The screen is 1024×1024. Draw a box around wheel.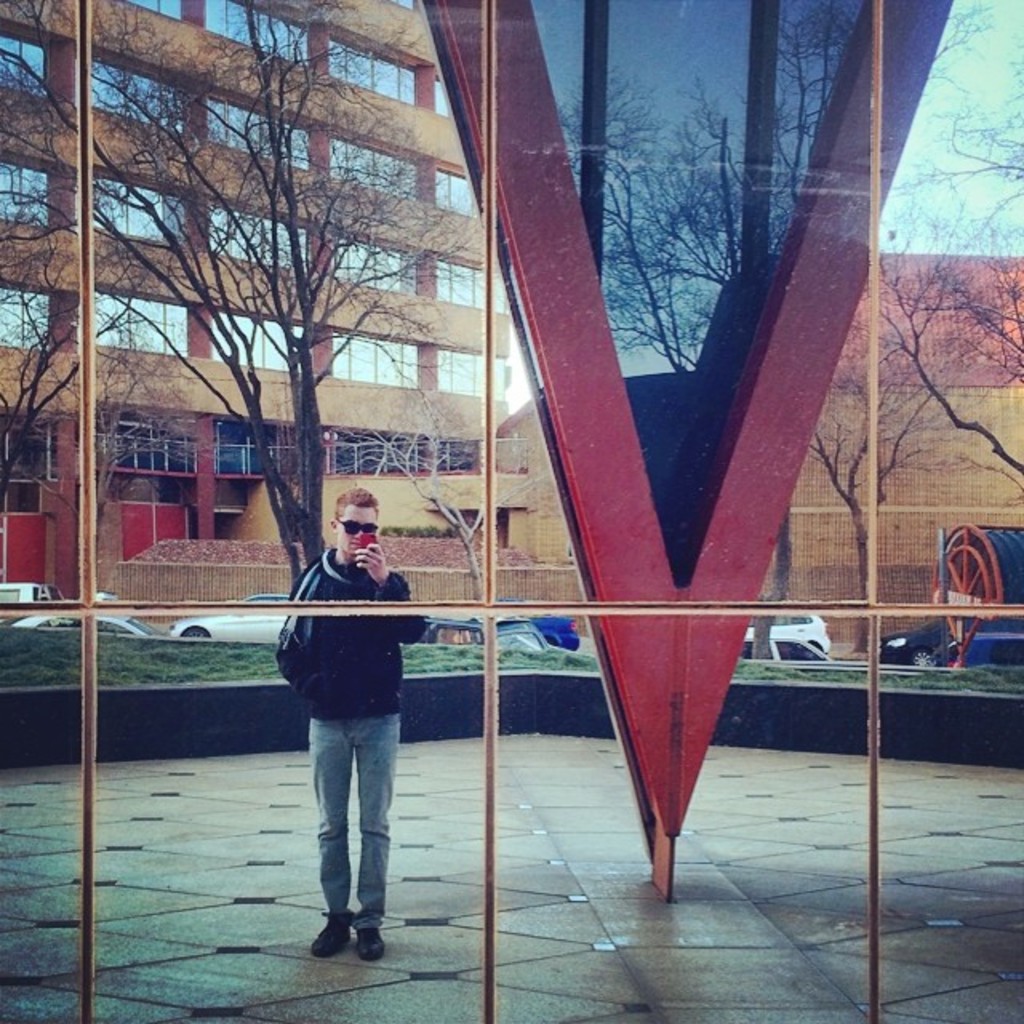
{"x1": 906, "y1": 646, "x2": 936, "y2": 669}.
